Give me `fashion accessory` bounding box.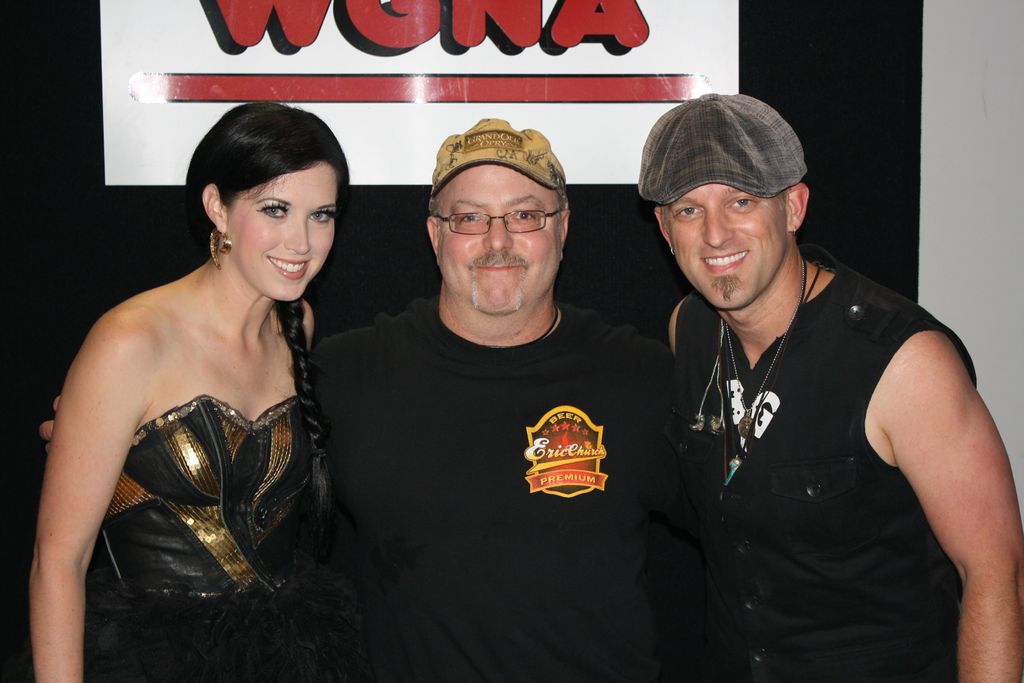
l=428, t=119, r=566, b=199.
